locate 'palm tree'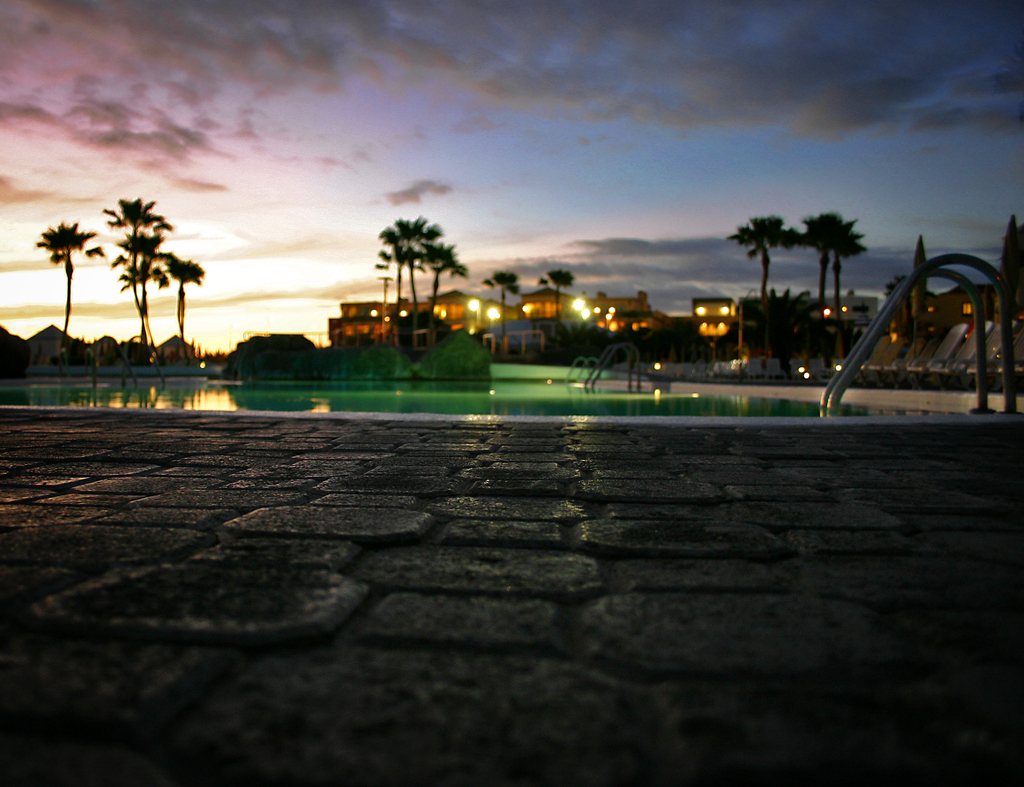
crop(76, 194, 168, 337)
